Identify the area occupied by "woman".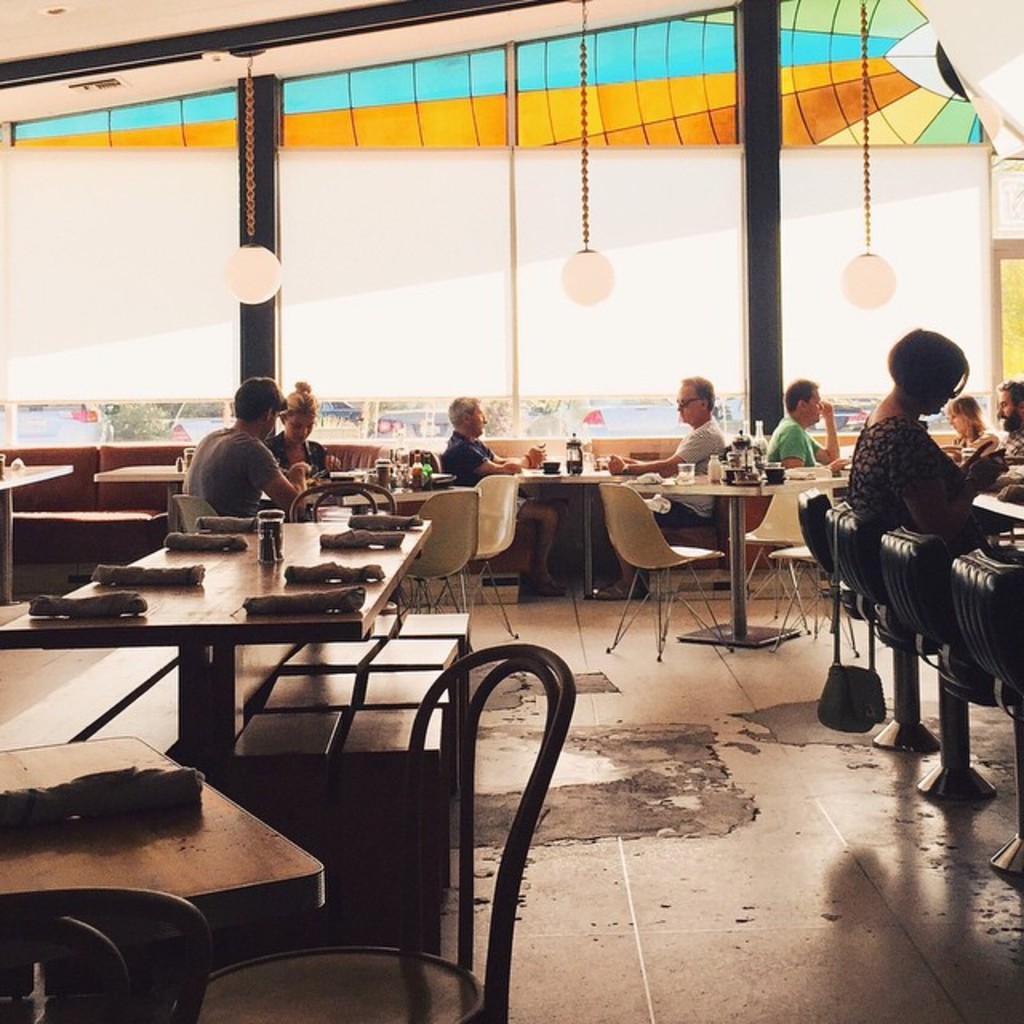
Area: left=258, top=376, right=333, bottom=480.
